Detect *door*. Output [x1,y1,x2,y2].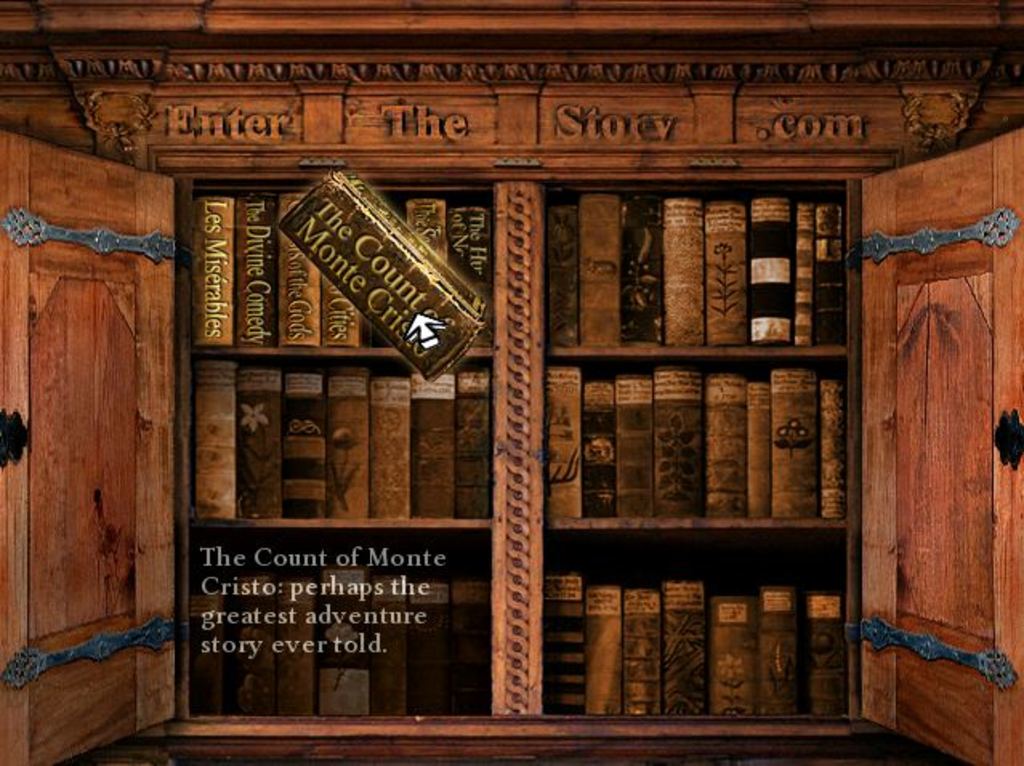
[865,123,1022,764].
